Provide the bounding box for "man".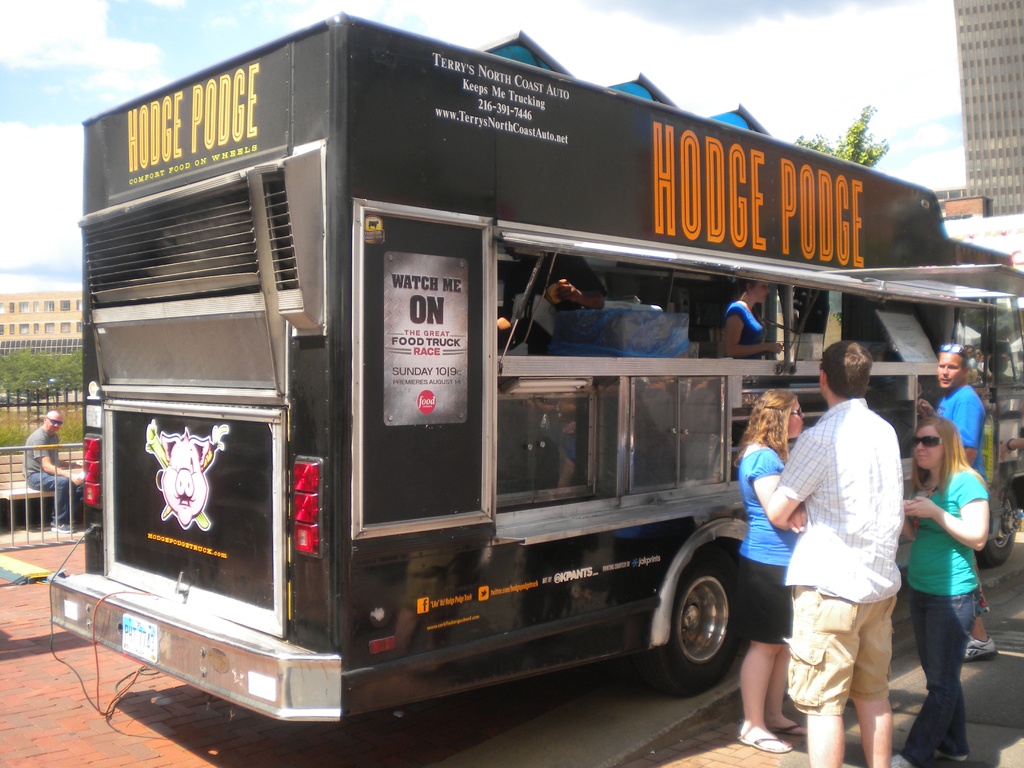
crop(934, 342, 998, 662).
